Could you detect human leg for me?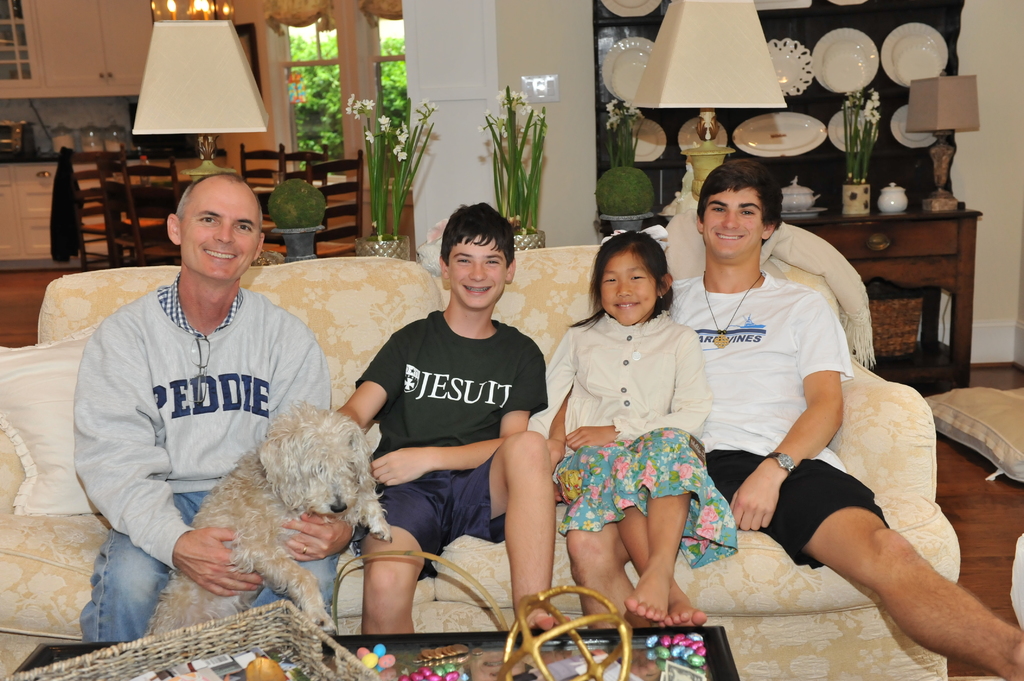
Detection result: 555, 453, 715, 632.
